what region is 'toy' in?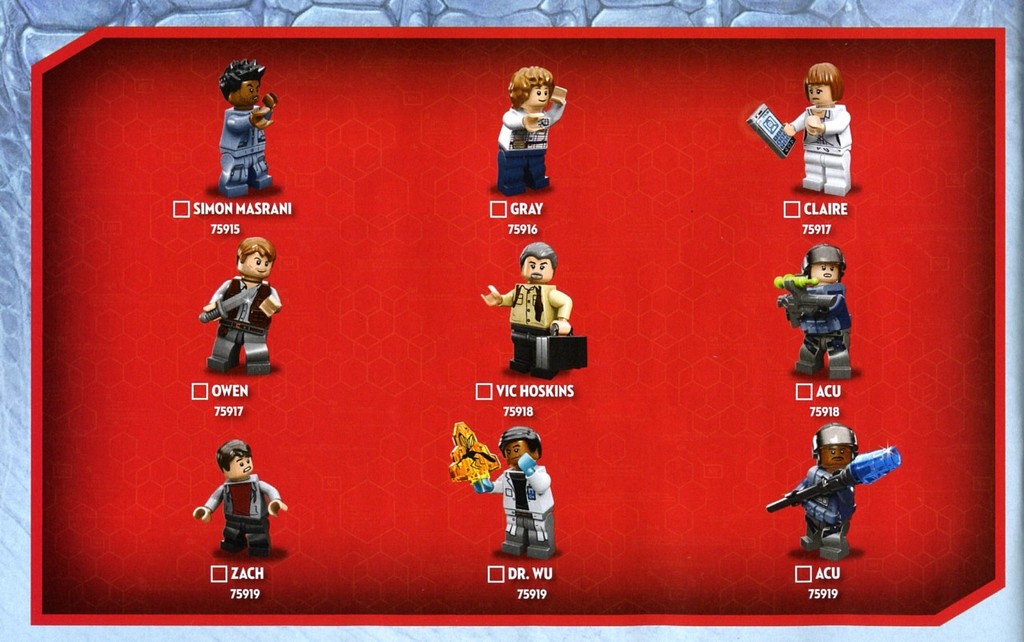
x1=781 y1=59 x2=850 y2=195.
